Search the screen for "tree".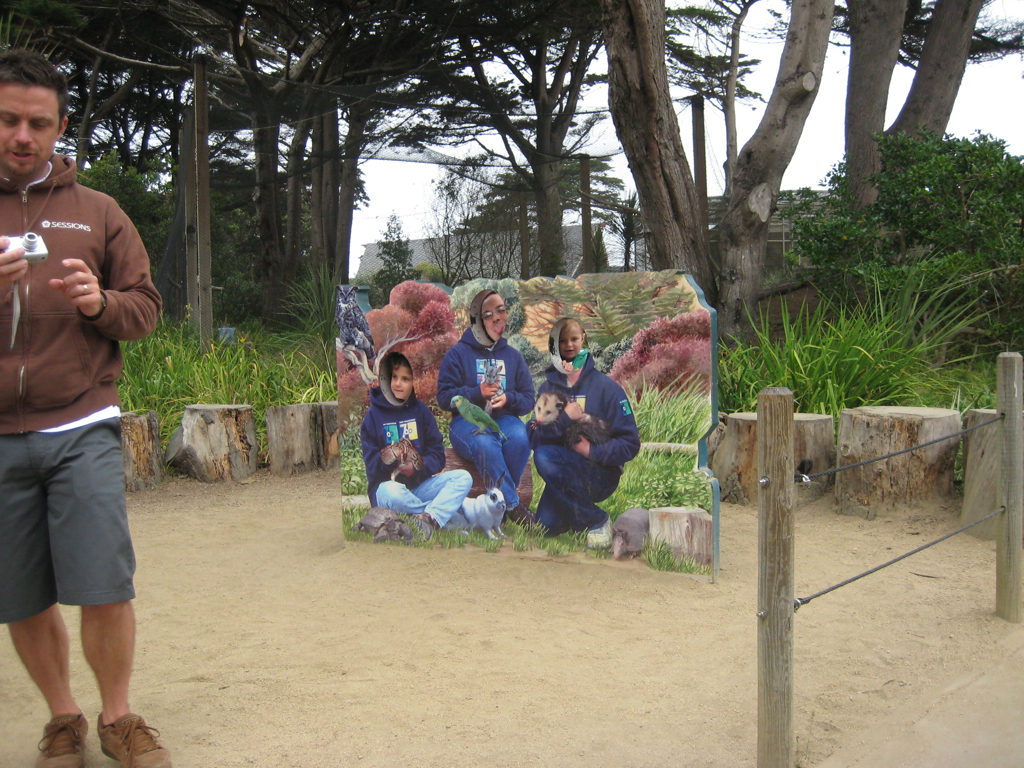
Found at rect(74, 149, 365, 331).
